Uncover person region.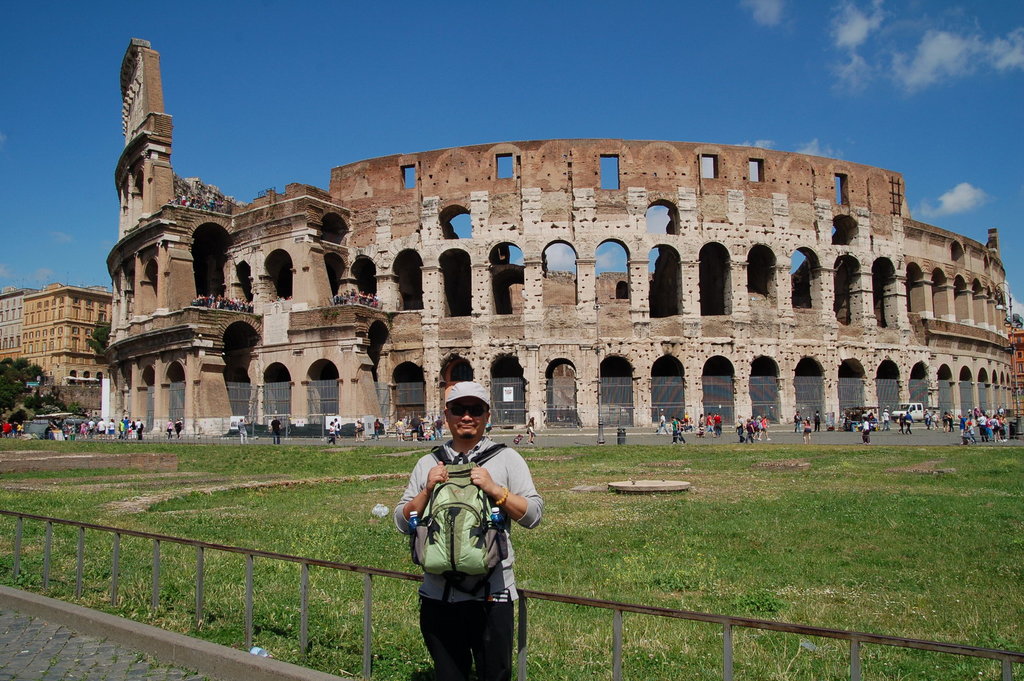
Uncovered: 706:413:711:431.
